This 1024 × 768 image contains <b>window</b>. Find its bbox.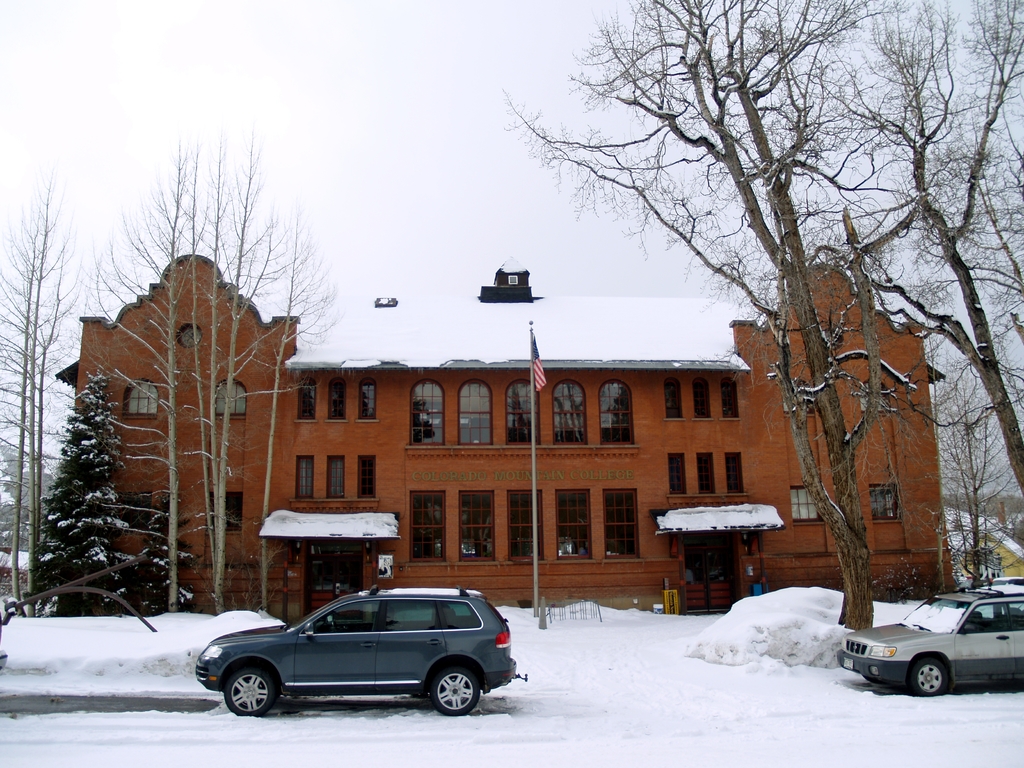
(790, 488, 821, 520).
